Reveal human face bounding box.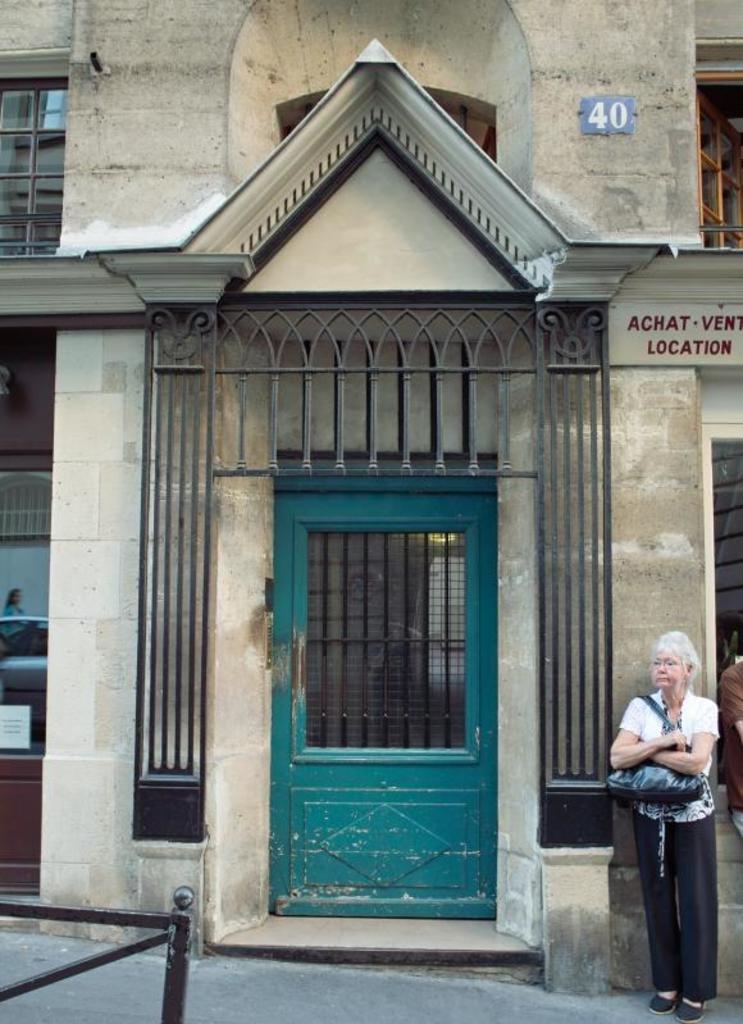
Revealed: bbox(649, 646, 682, 691).
